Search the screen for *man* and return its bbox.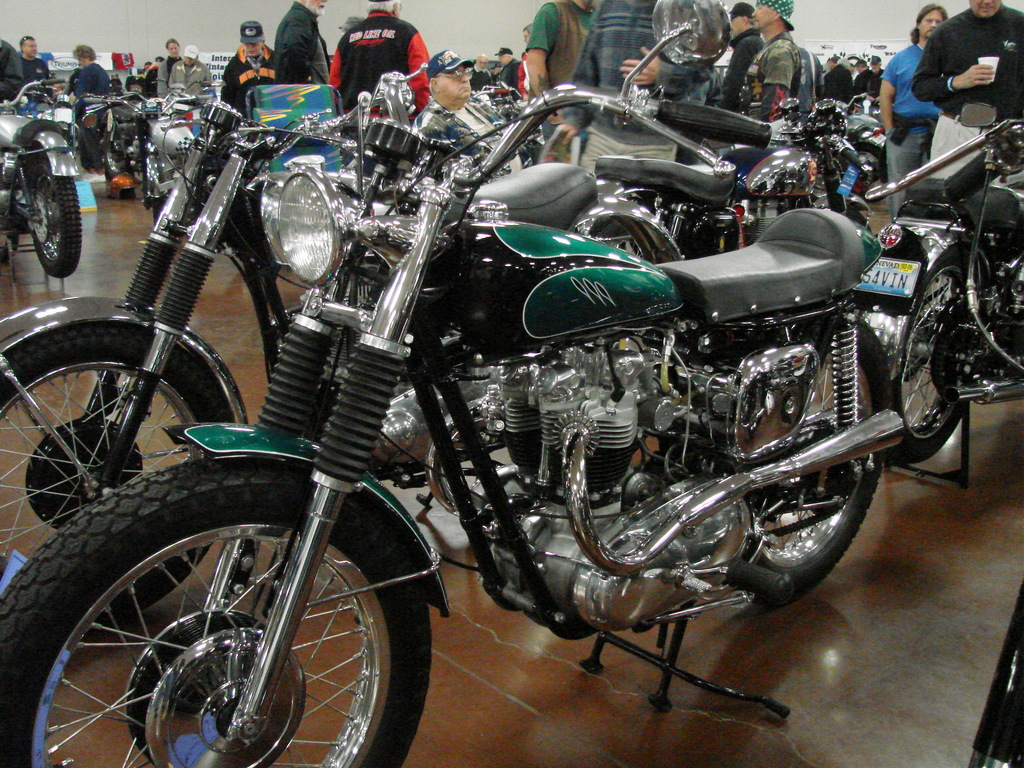
Found: crop(108, 77, 117, 93).
